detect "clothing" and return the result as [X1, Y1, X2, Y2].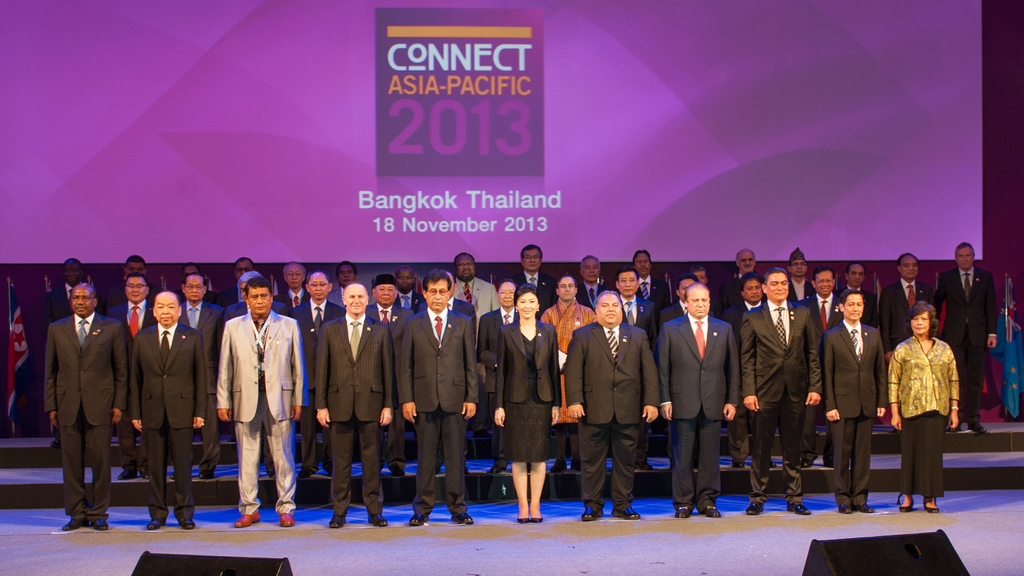
[654, 314, 734, 486].
